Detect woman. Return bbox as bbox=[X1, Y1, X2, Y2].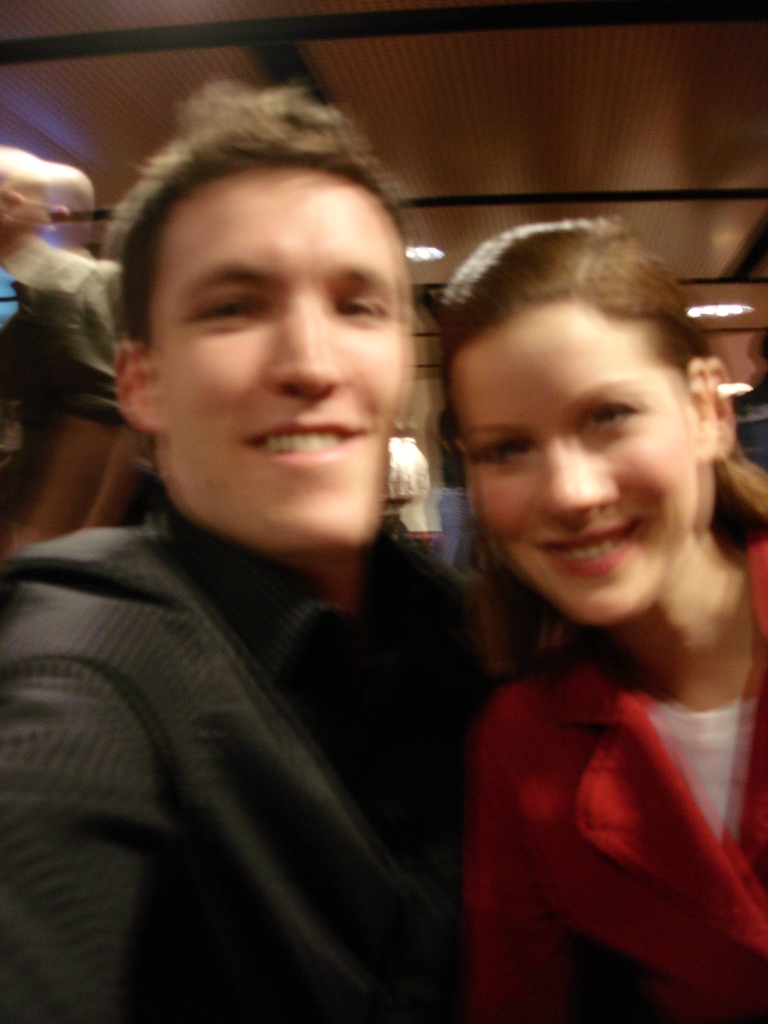
bbox=[449, 186, 764, 1023].
